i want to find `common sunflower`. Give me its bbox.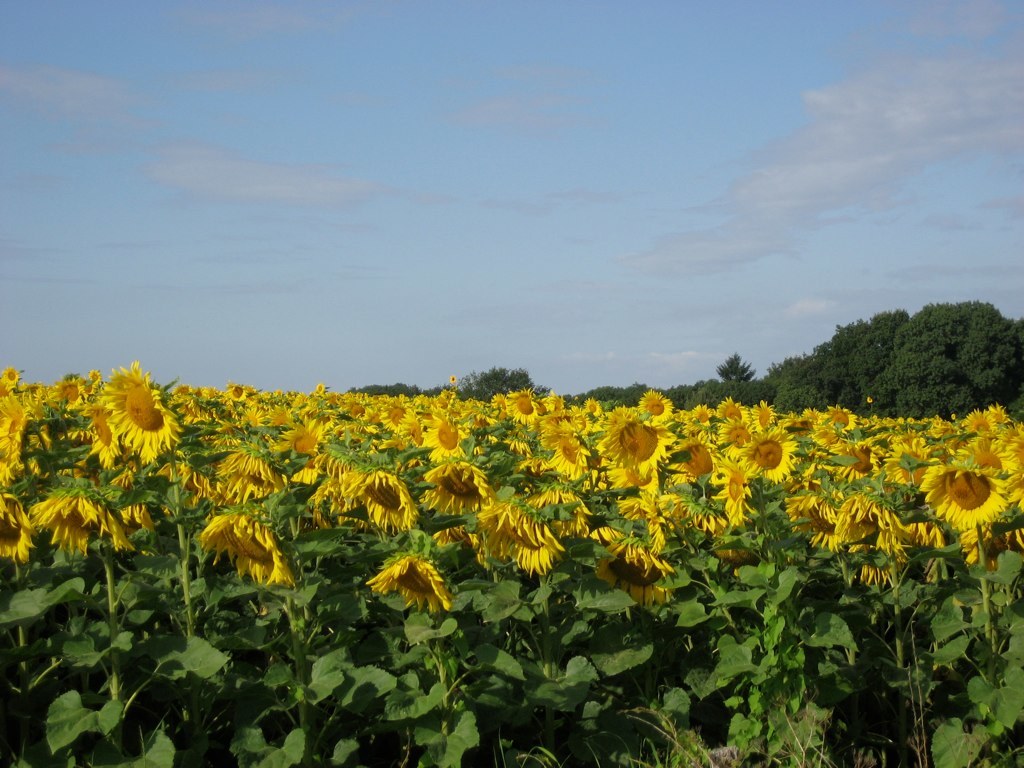
<bbox>86, 404, 129, 476</bbox>.
